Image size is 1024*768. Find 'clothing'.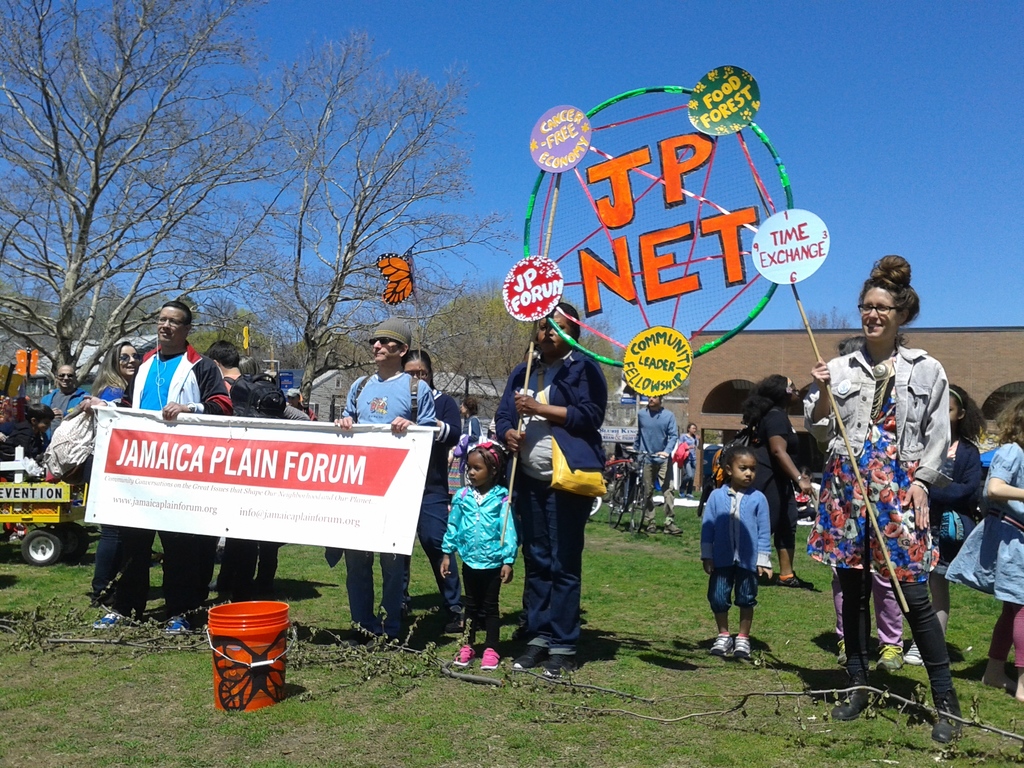
<box>440,482,519,647</box>.
